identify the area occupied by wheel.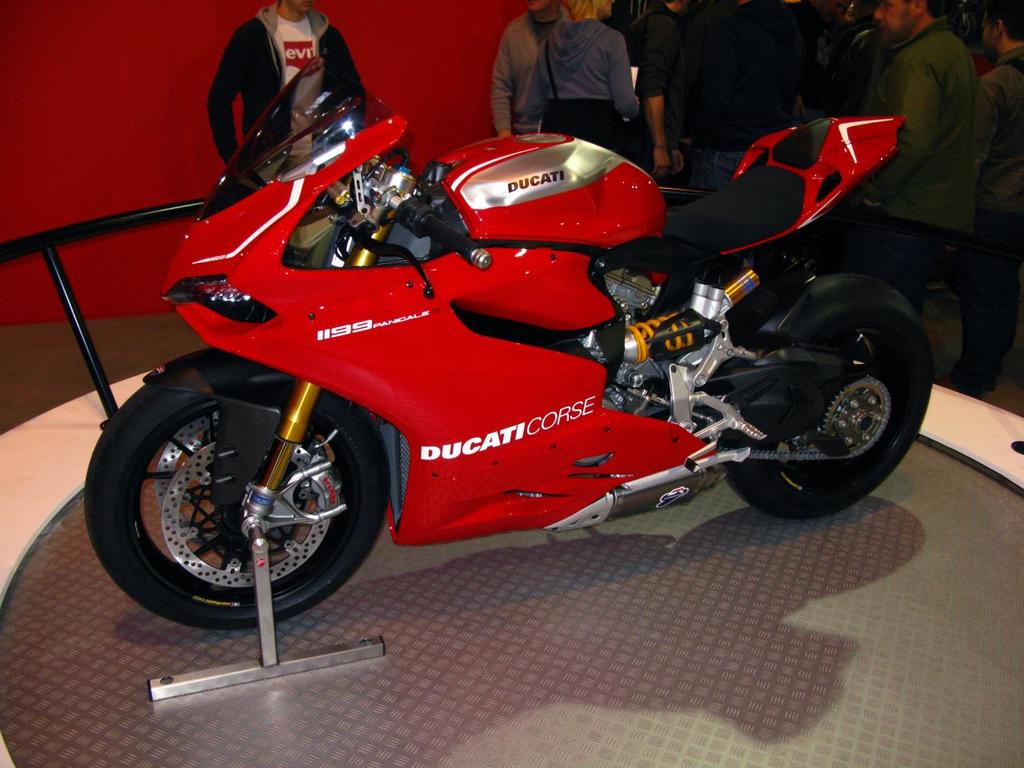
Area: <region>838, 378, 898, 456</region>.
